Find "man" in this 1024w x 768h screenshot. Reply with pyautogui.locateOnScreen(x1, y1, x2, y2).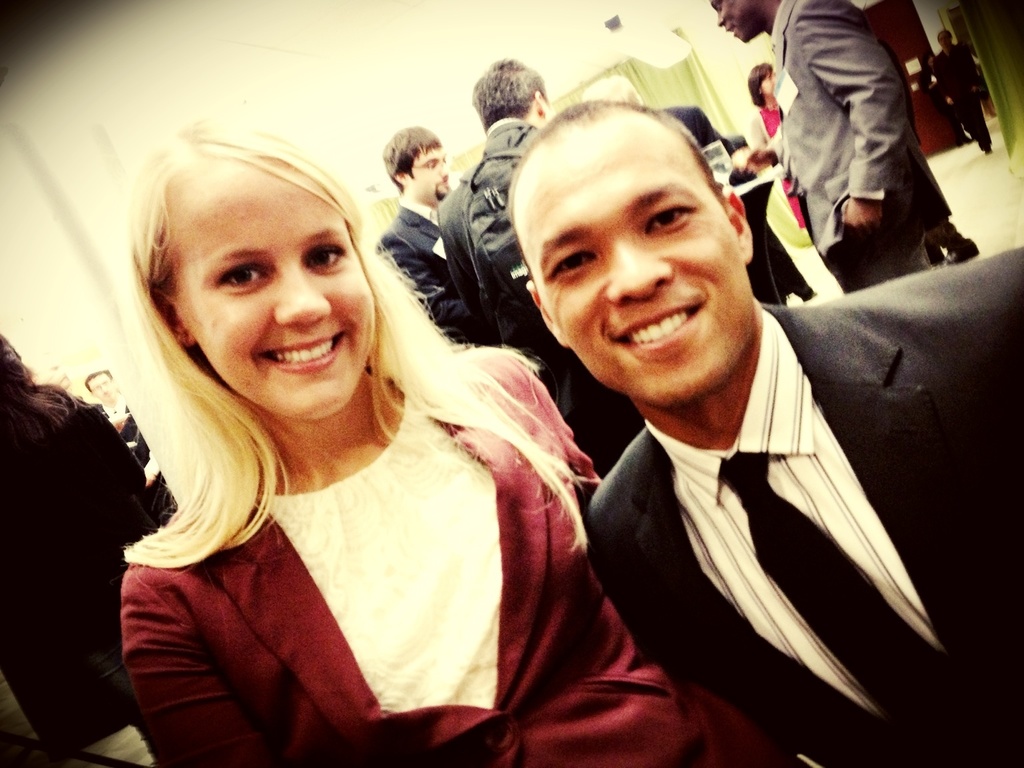
pyautogui.locateOnScreen(81, 368, 131, 421).
